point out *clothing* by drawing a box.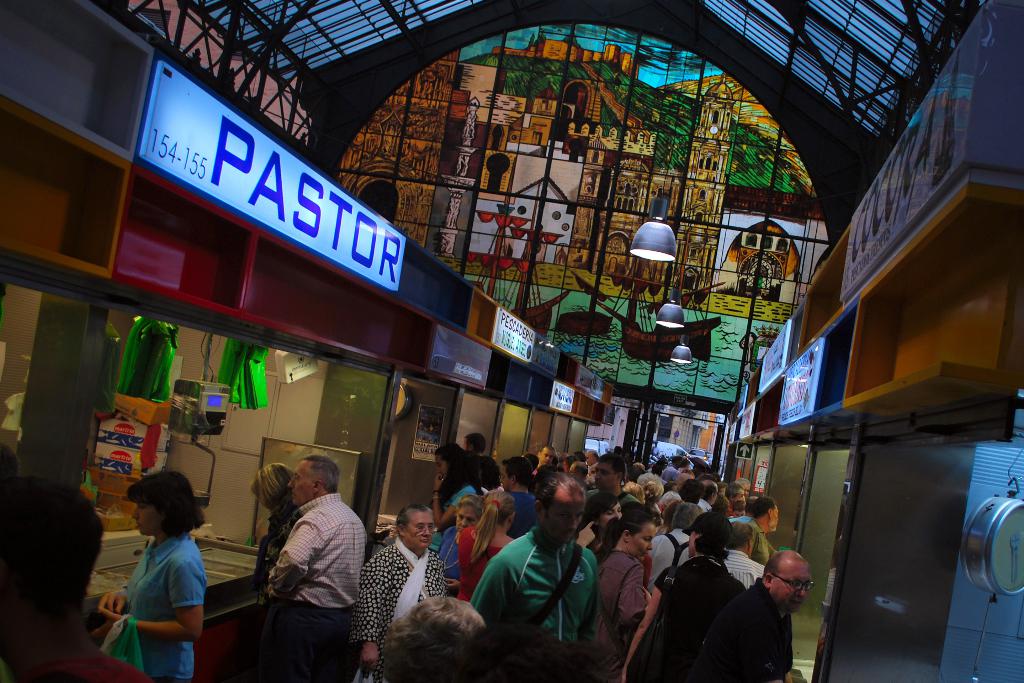
<box>261,495,365,682</box>.
